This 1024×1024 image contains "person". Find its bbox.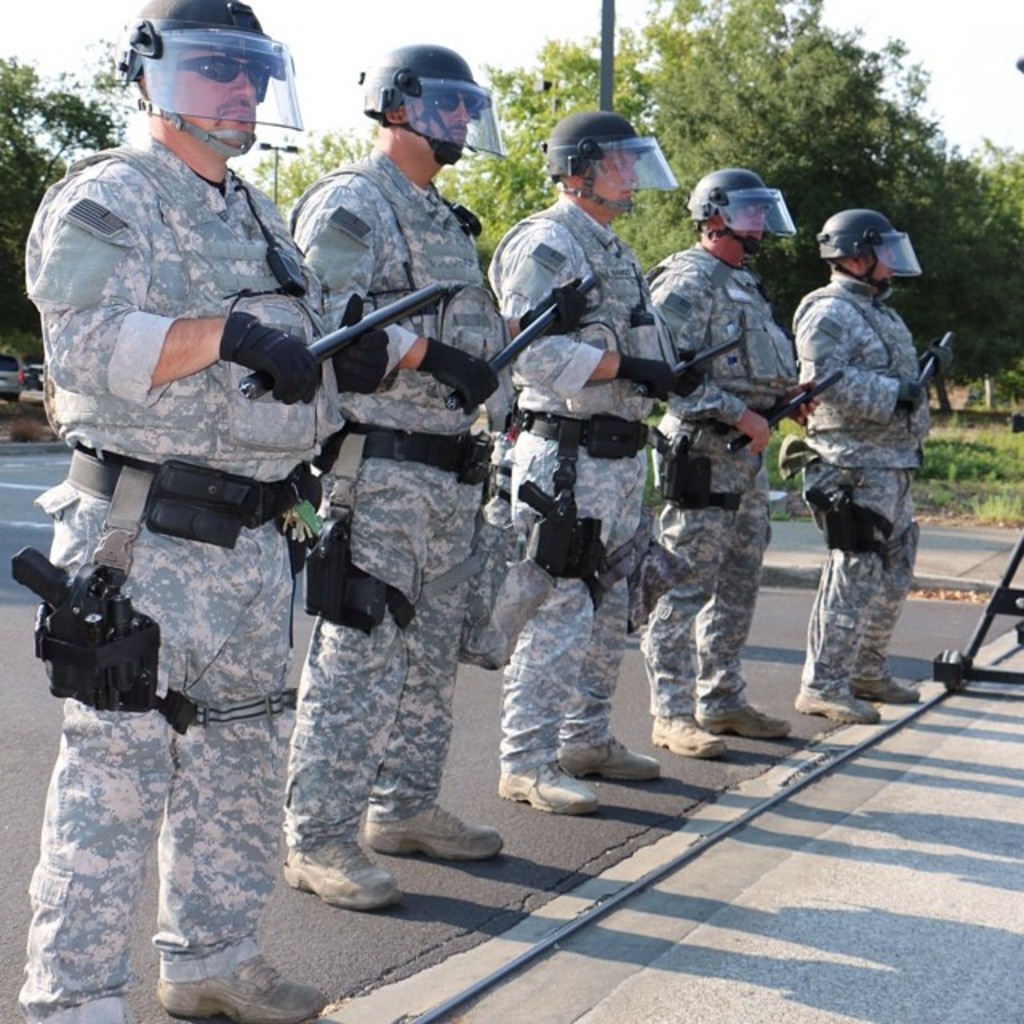
[left=490, top=107, right=704, bottom=818].
